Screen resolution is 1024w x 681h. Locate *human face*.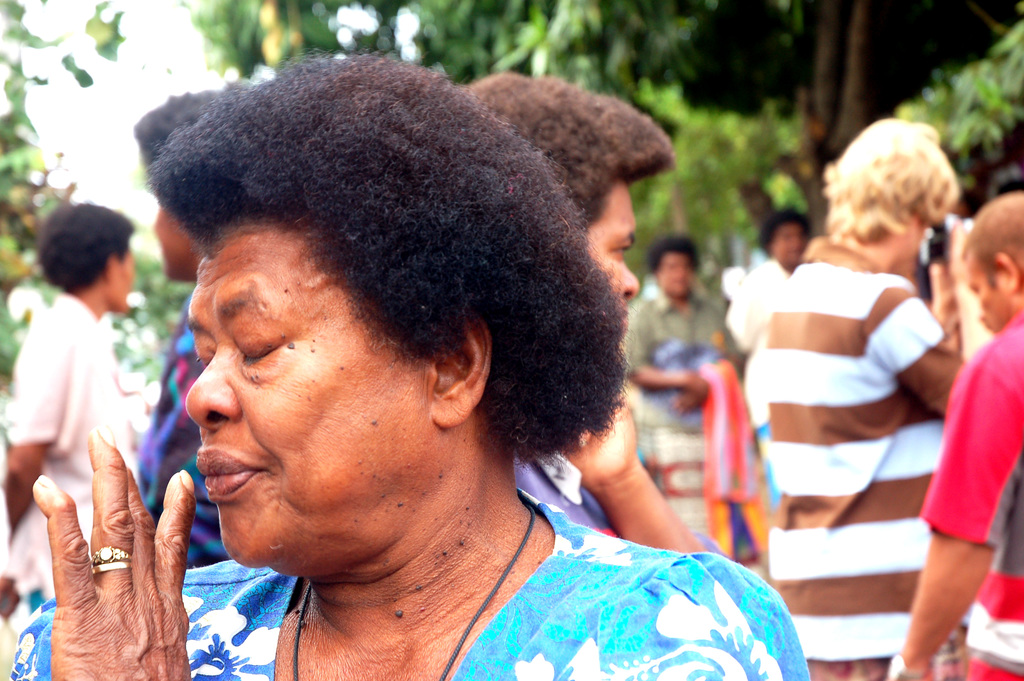
box(961, 252, 999, 336).
